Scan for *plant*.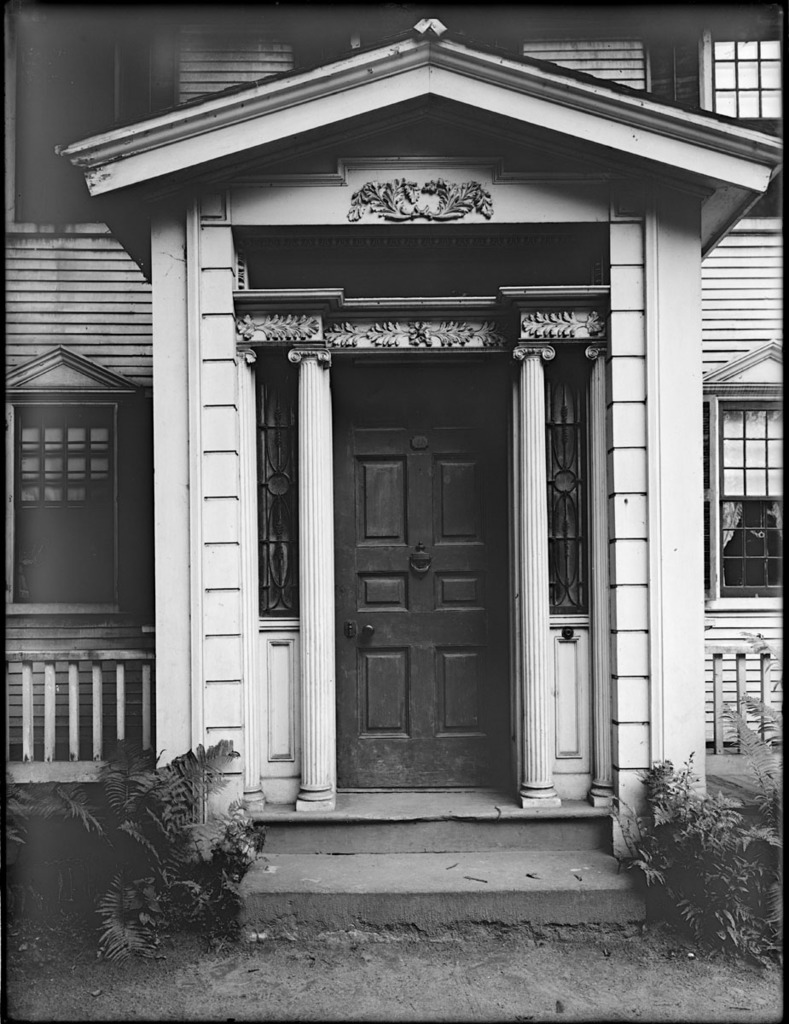
Scan result: bbox=[96, 724, 256, 956].
